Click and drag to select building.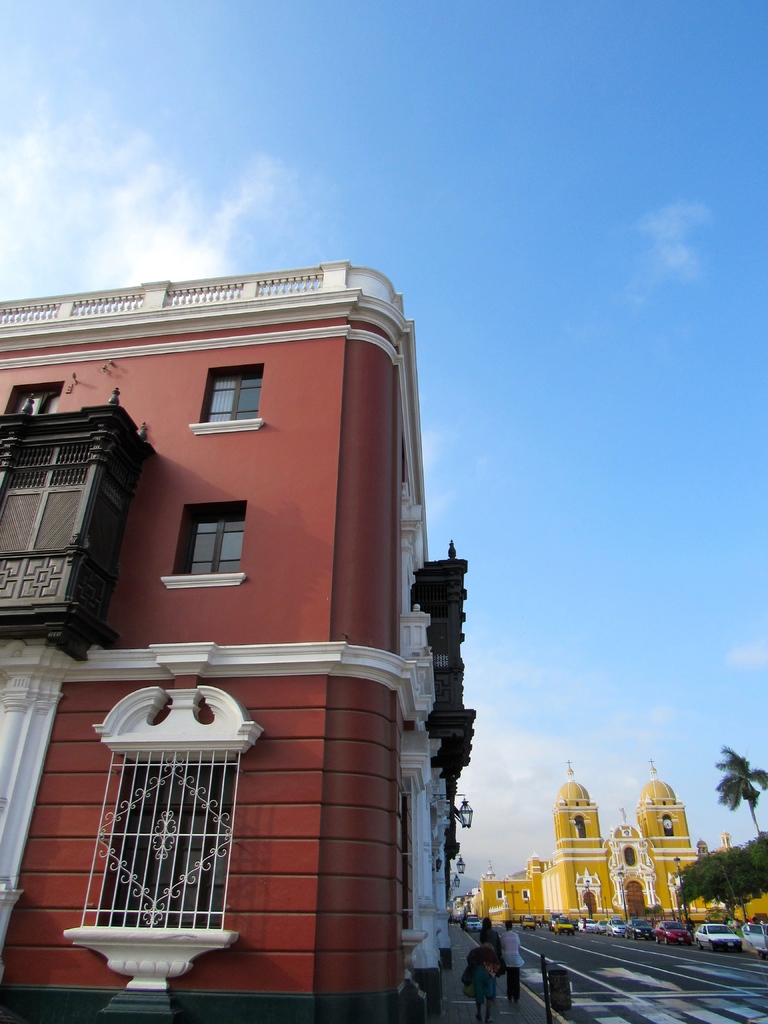
Selection: <bbox>0, 258, 476, 1023</bbox>.
